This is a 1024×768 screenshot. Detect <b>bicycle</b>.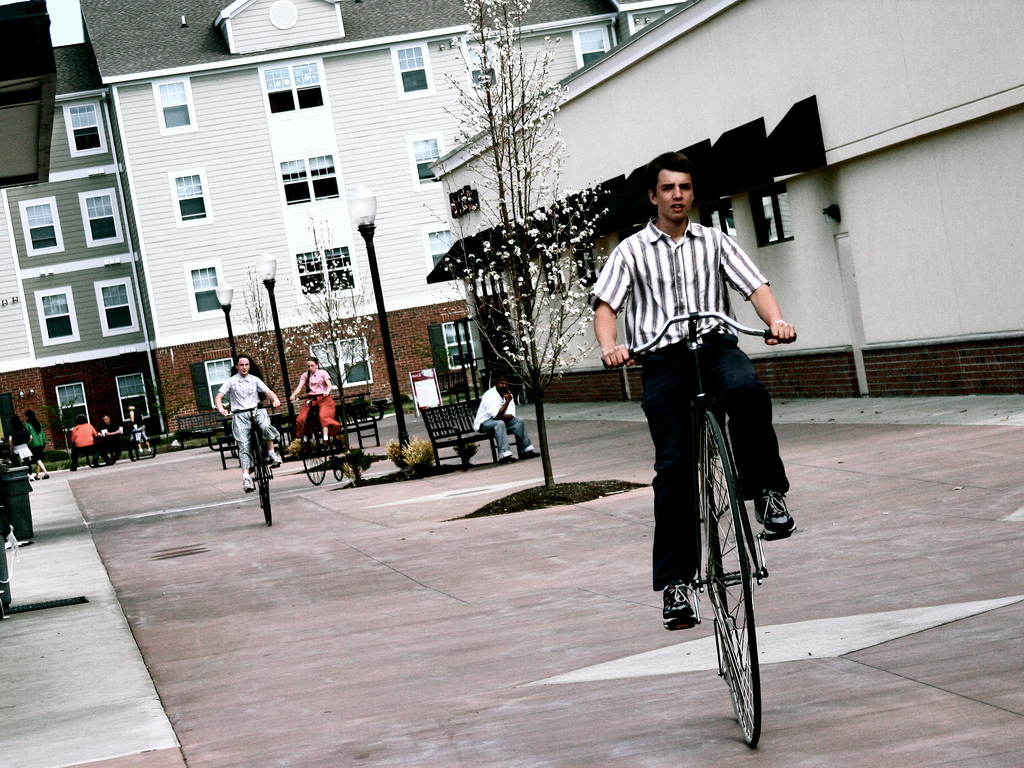
BBox(595, 310, 813, 742).
